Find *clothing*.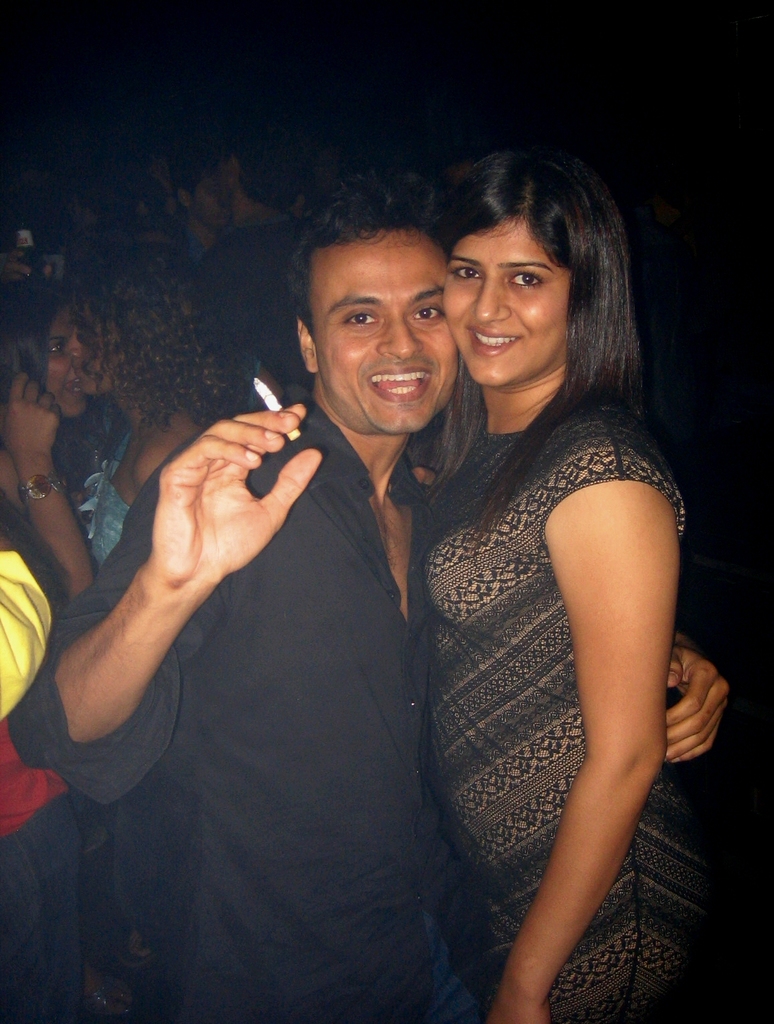
pyautogui.locateOnScreen(1, 400, 483, 1023).
